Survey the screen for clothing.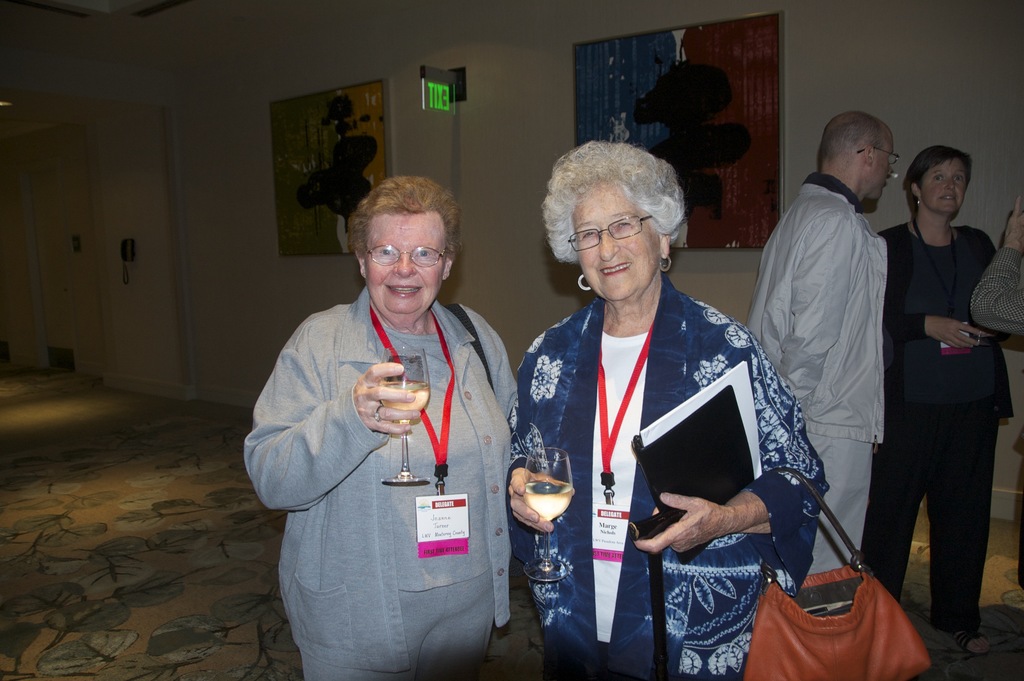
Survey found: x1=250 y1=237 x2=529 y2=671.
